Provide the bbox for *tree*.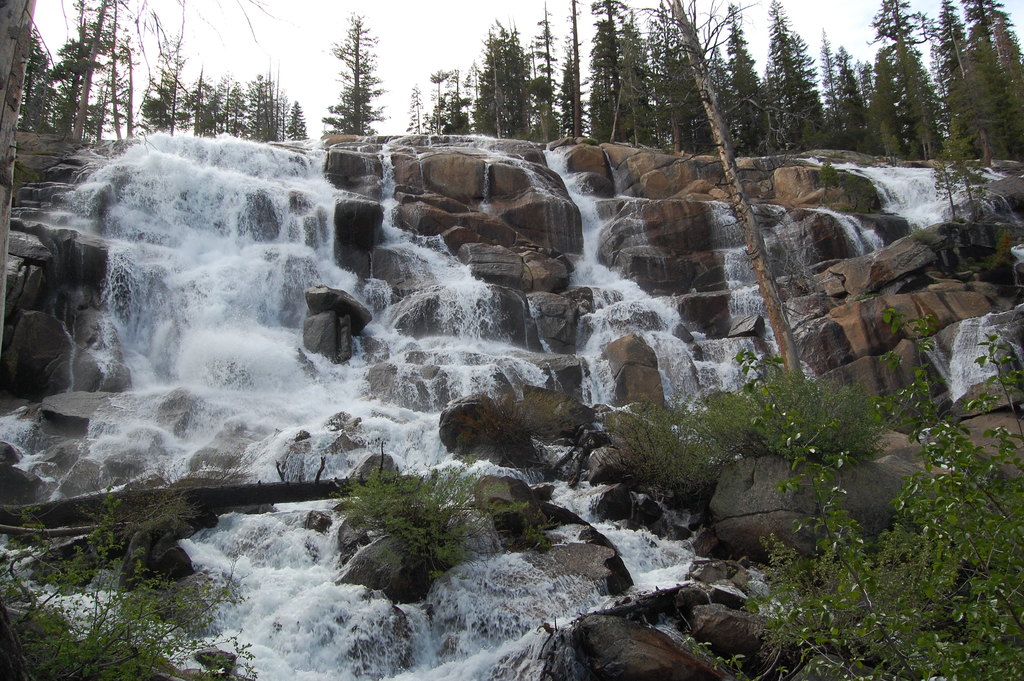
[x1=219, y1=64, x2=287, y2=144].
